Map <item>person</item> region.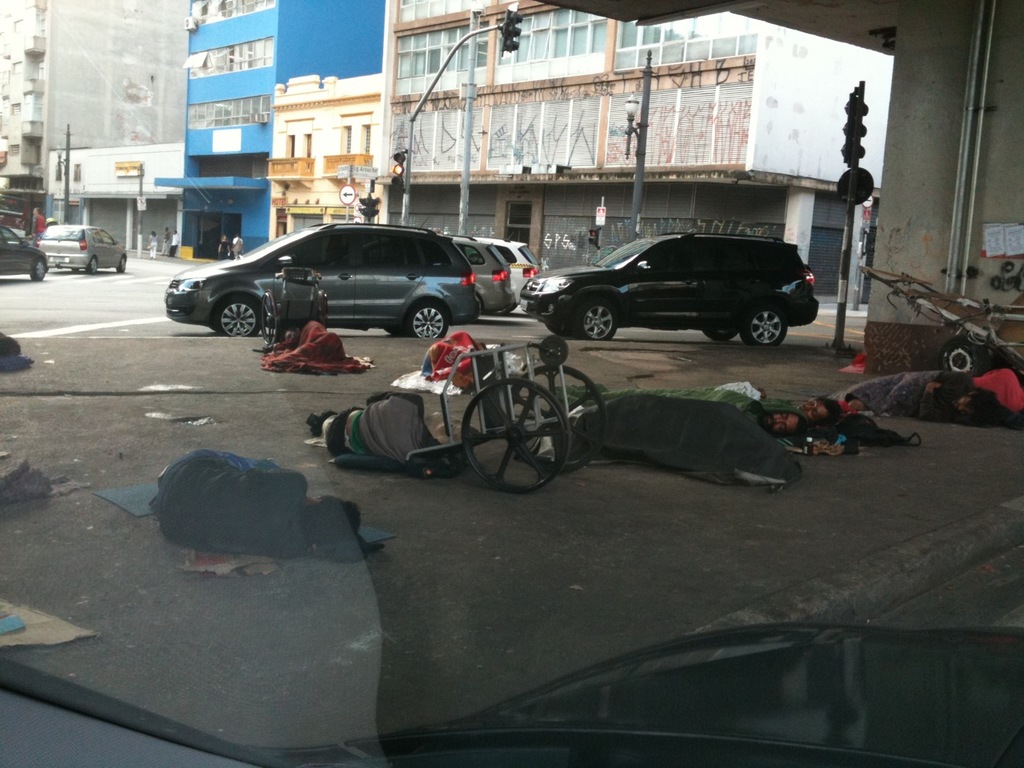
Mapped to 794/394/847/424.
